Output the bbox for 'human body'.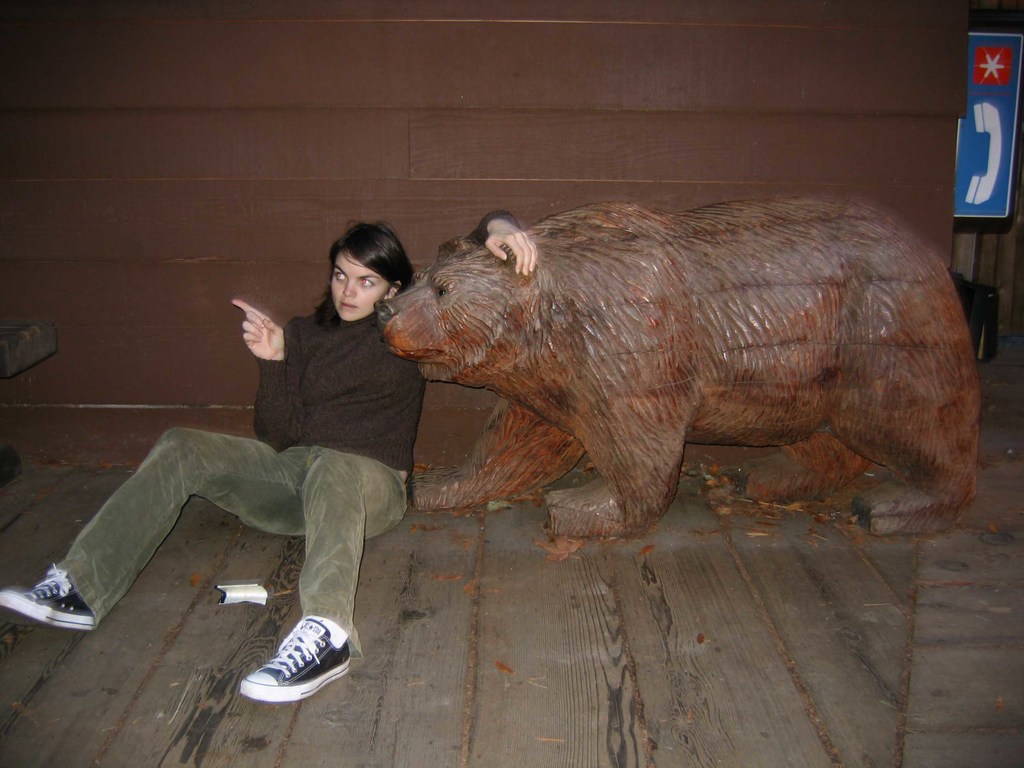
99 234 444 703.
